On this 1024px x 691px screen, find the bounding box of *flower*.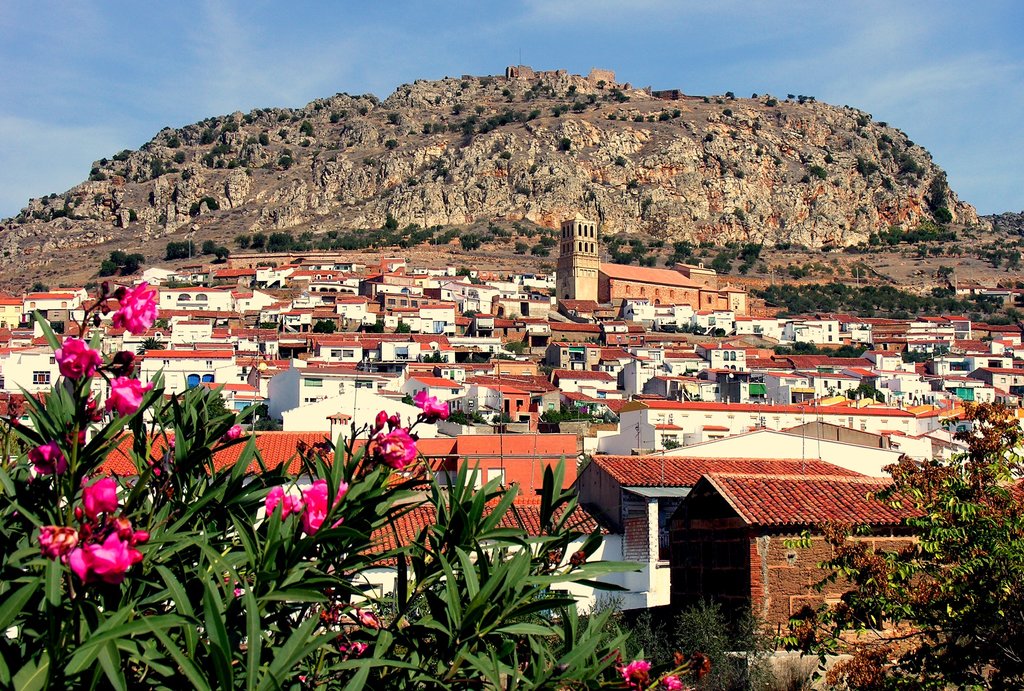
Bounding box: 372 424 414 472.
